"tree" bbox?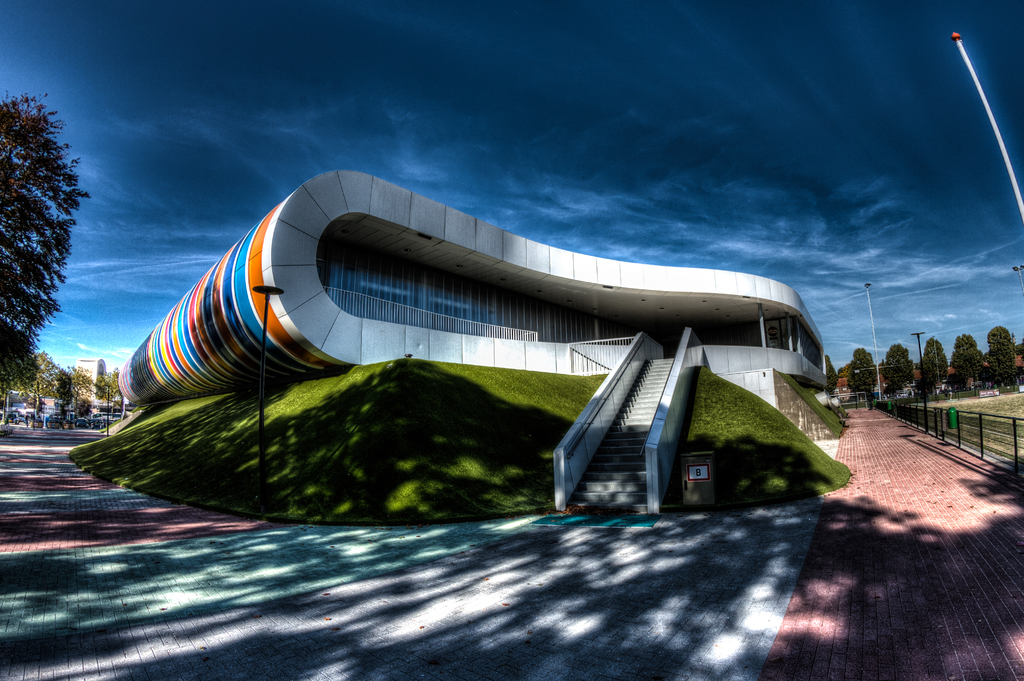
{"left": 922, "top": 334, "right": 952, "bottom": 399}
